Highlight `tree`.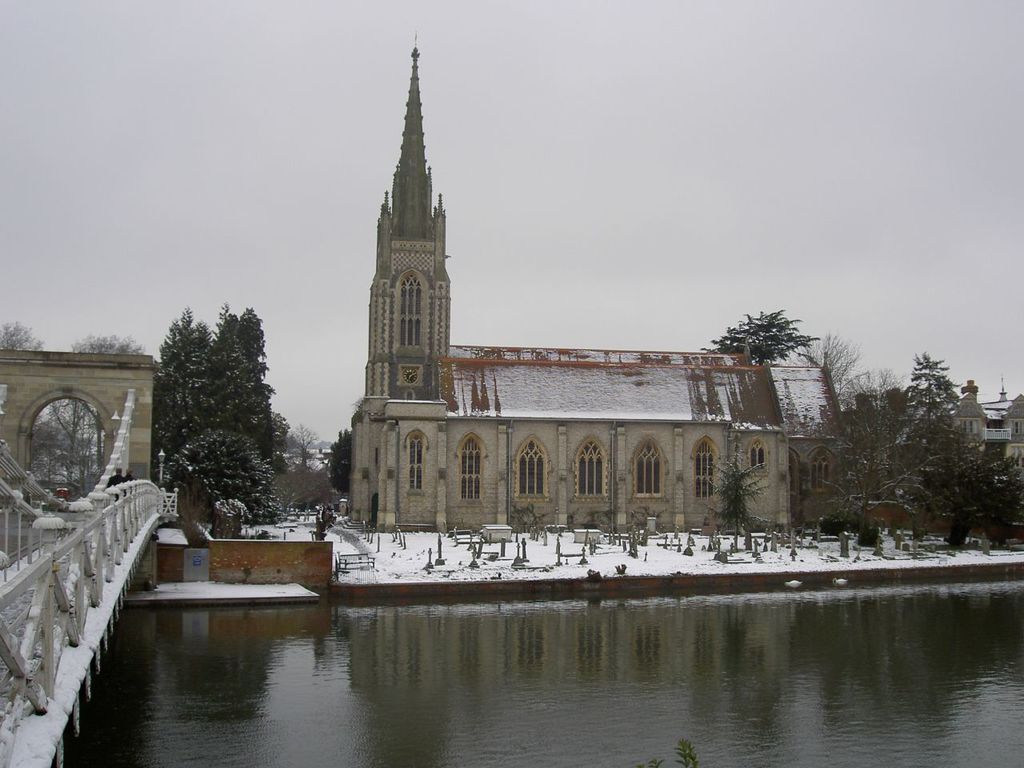
Highlighted region: (left=0, top=320, right=75, bottom=502).
